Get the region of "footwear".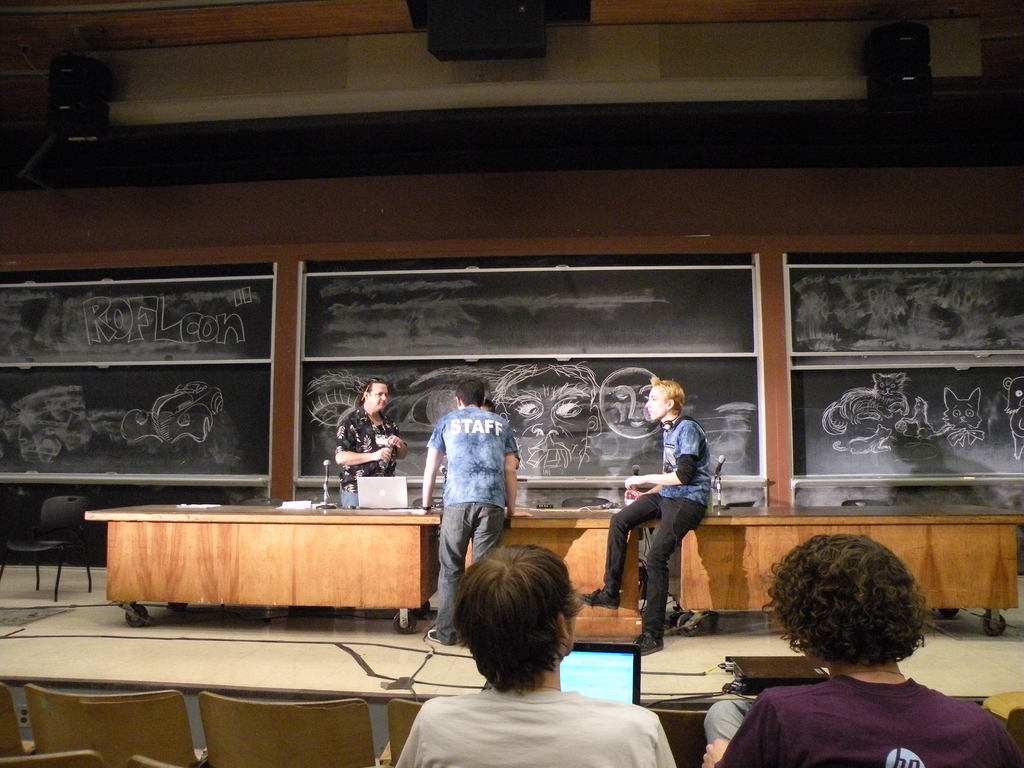
x1=427, y1=621, x2=449, y2=651.
